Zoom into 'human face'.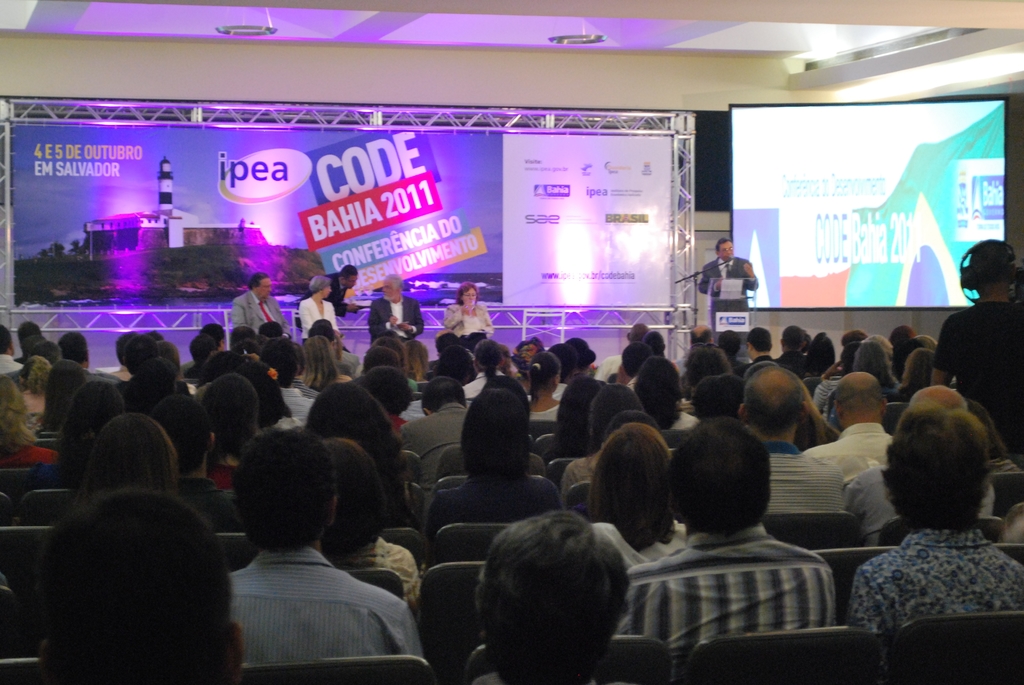
Zoom target: detection(324, 286, 331, 294).
